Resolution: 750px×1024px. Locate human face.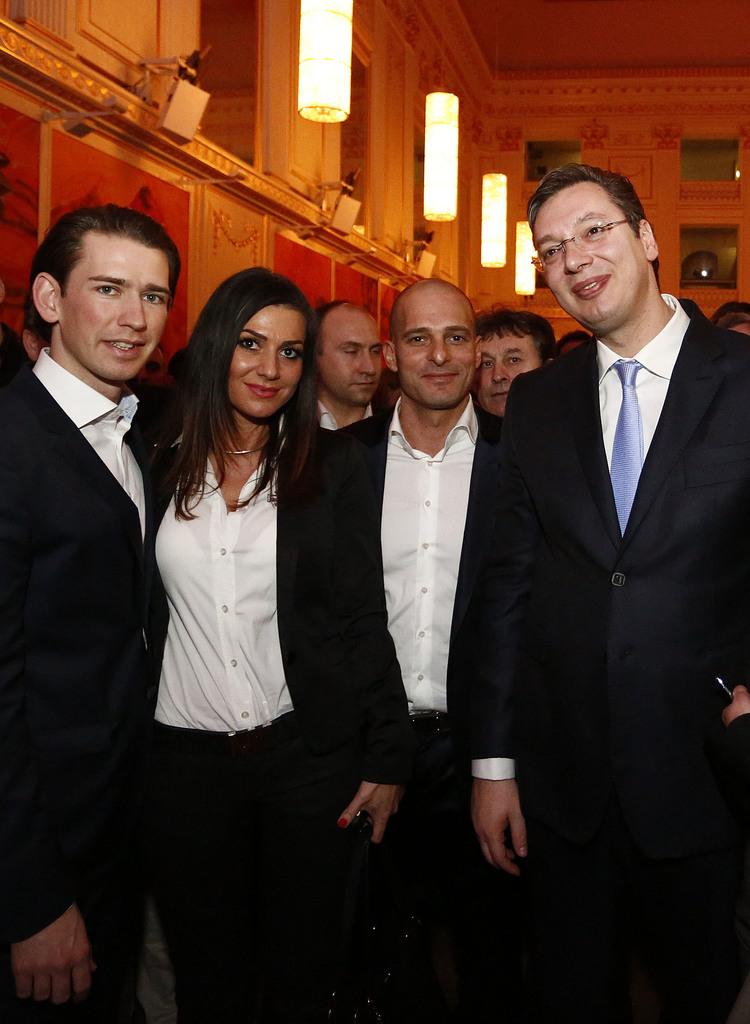
detection(390, 292, 474, 407).
